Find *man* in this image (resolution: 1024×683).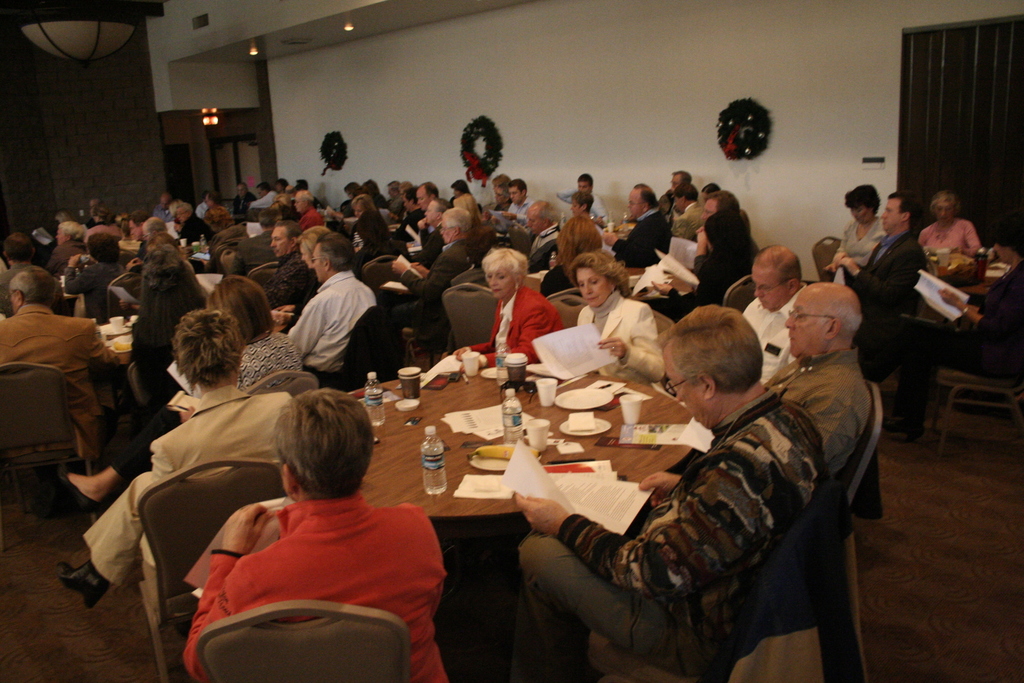
760:277:888:465.
